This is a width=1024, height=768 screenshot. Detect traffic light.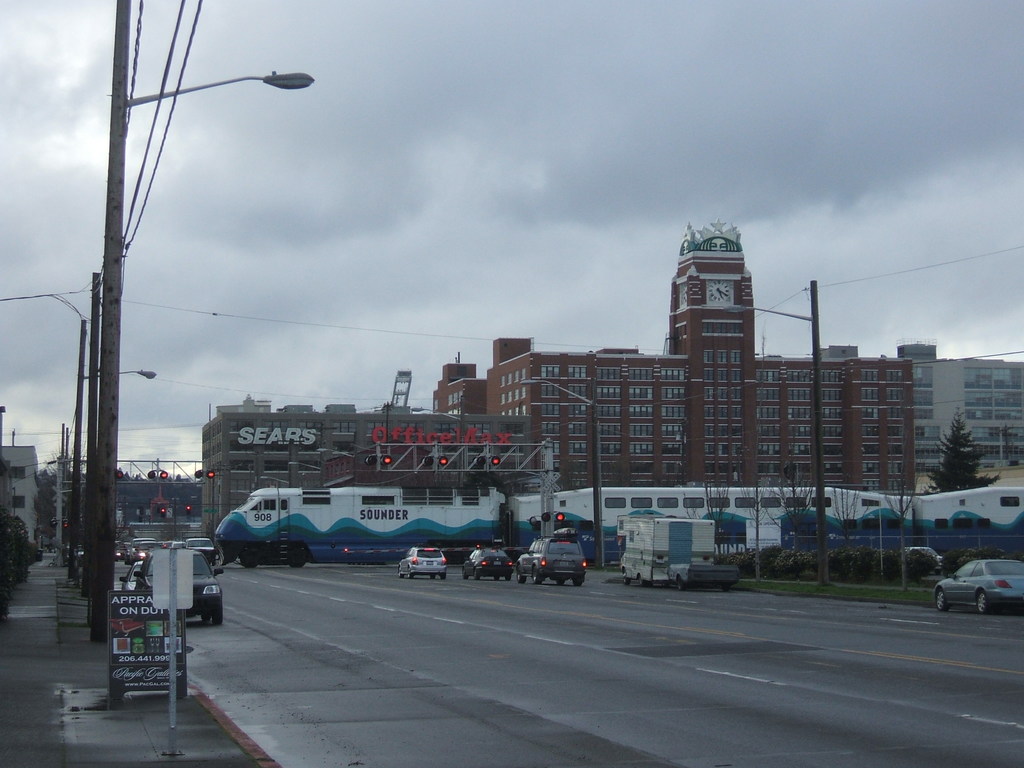
rect(472, 456, 500, 466).
